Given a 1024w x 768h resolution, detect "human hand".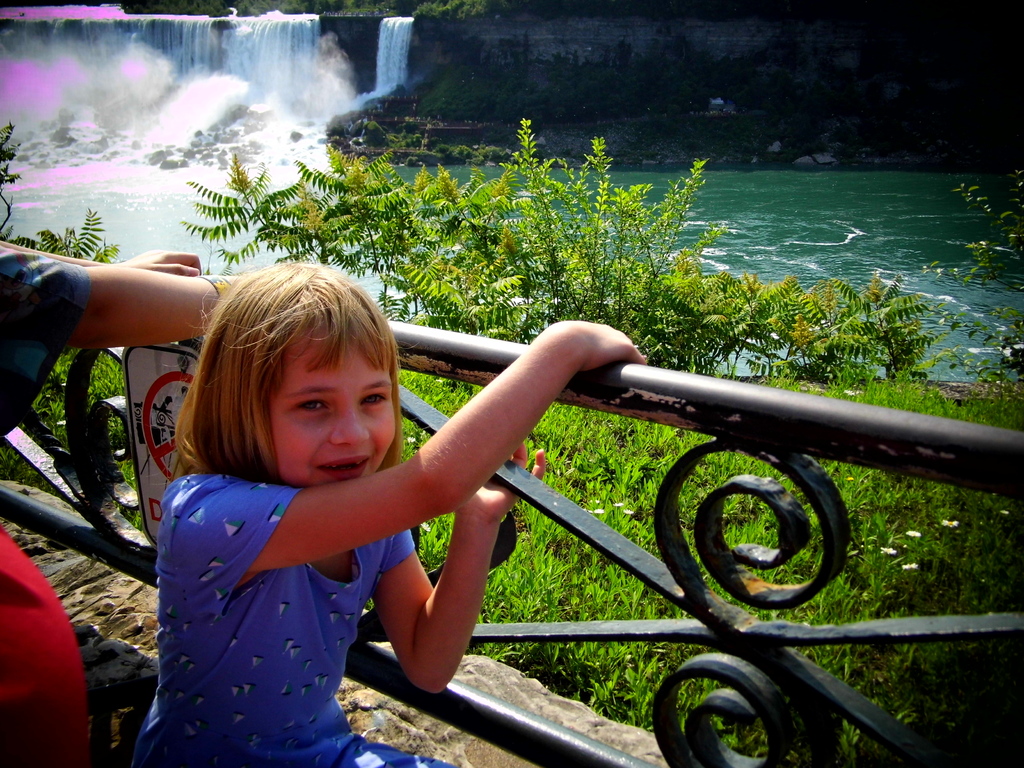
bbox=[466, 305, 667, 442].
